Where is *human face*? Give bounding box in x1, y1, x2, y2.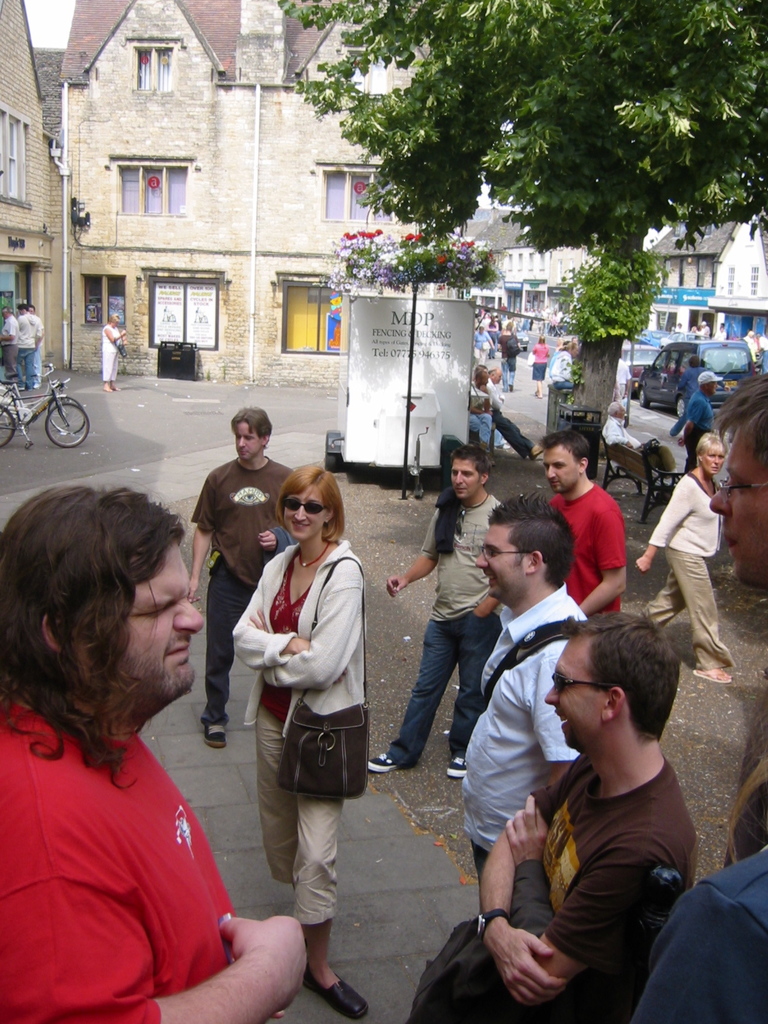
709, 436, 767, 588.
